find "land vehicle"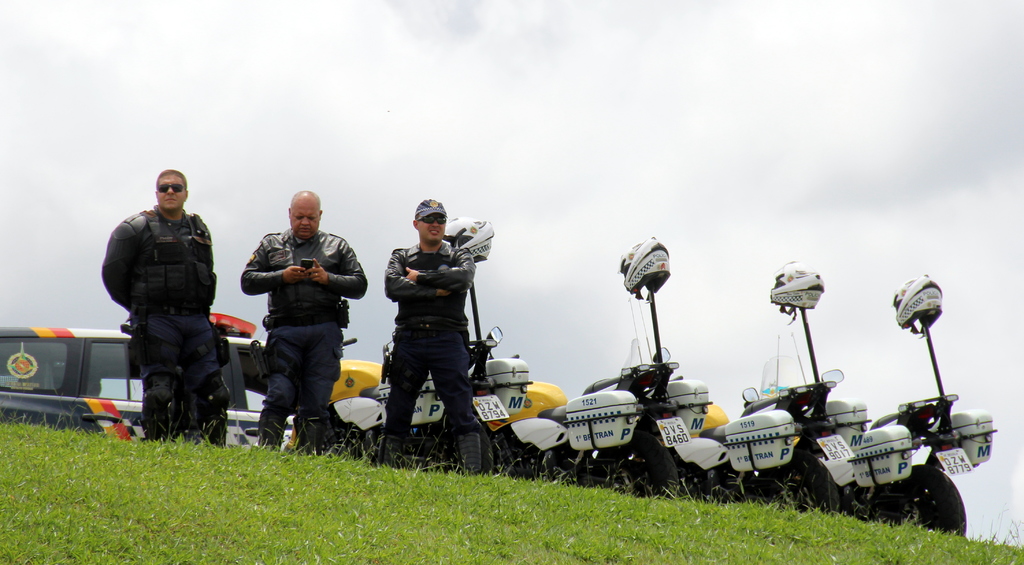
locate(848, 316, 1003, 535)
